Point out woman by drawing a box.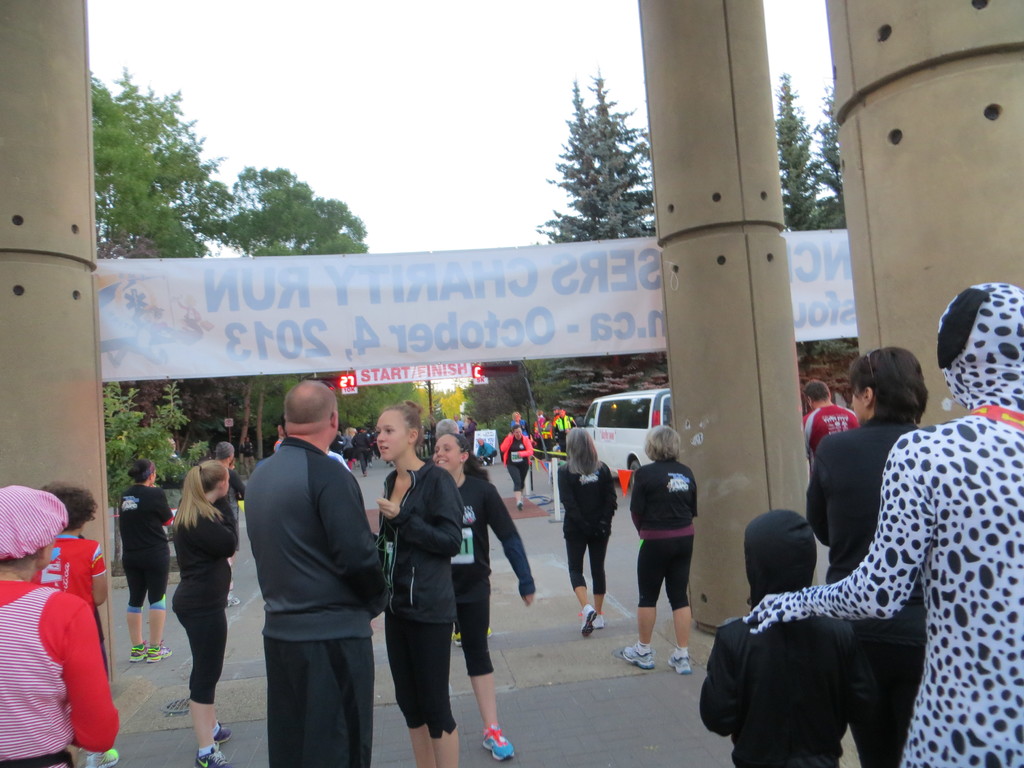
l=626, t=424, r=703, b=671.
